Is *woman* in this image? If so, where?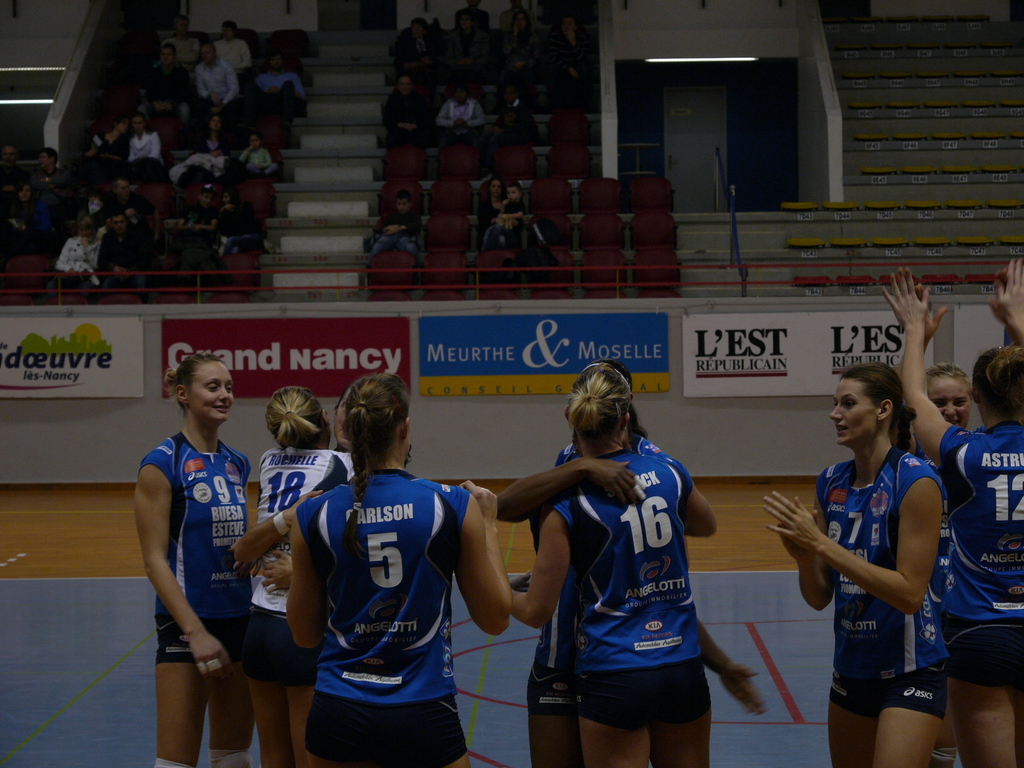
Yes, at bbox=[479, 180, 525, 257].
